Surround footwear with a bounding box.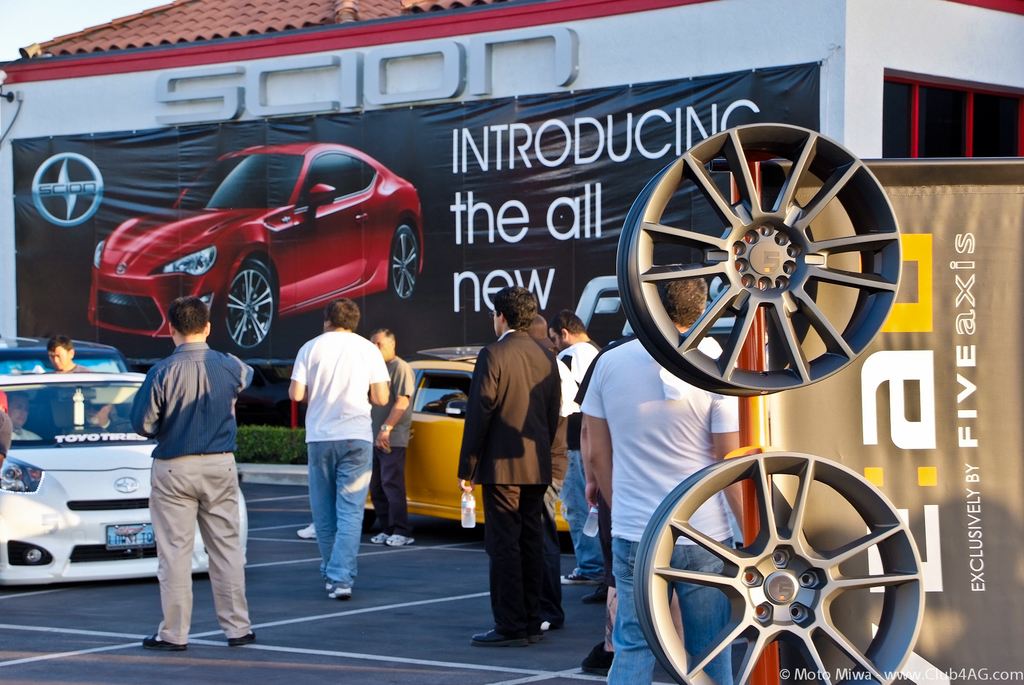
[296, 524, 316, 536].
